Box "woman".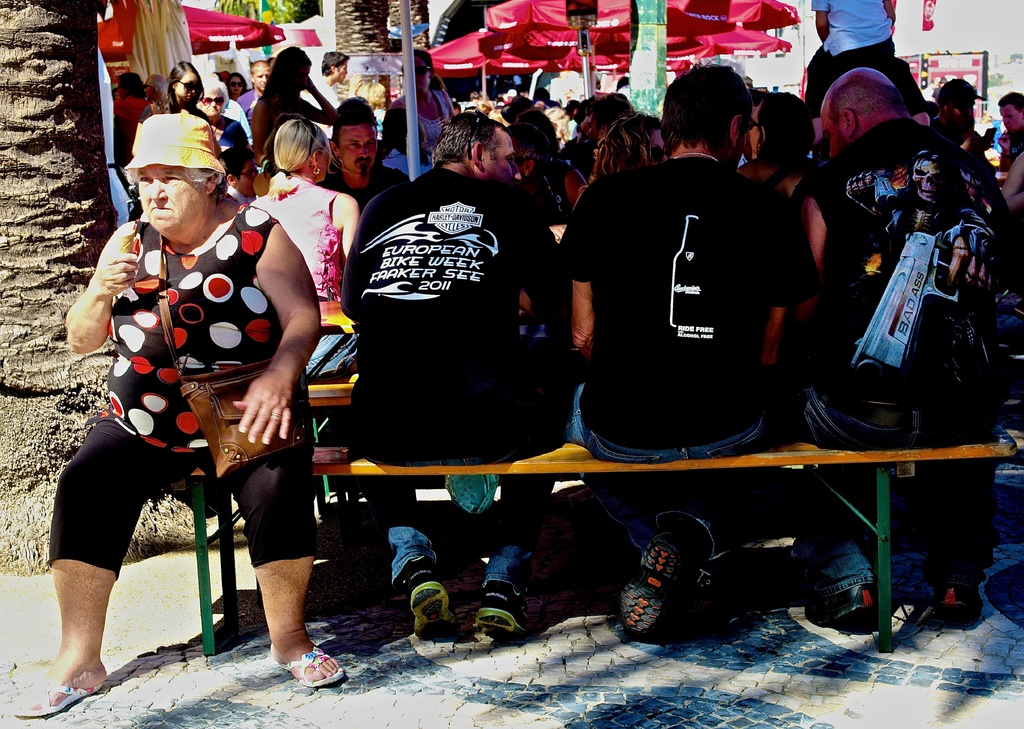
box=[224, 72, 246, 101].
